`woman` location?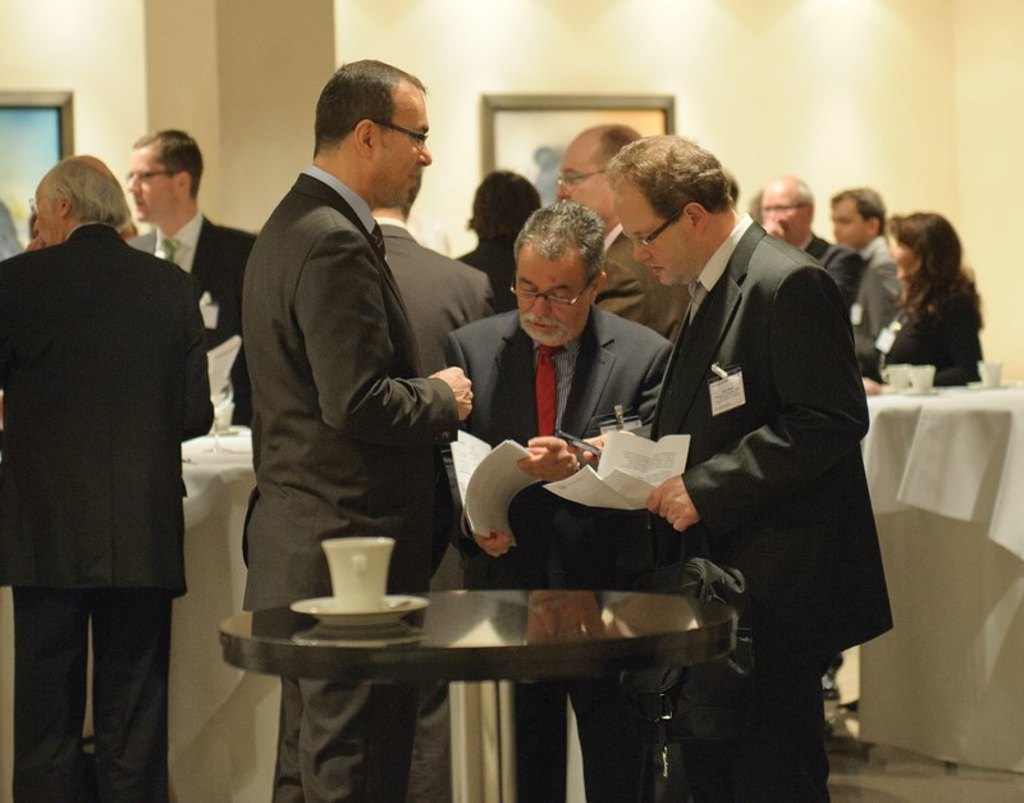
crop(858, 204, 1001, 414)
